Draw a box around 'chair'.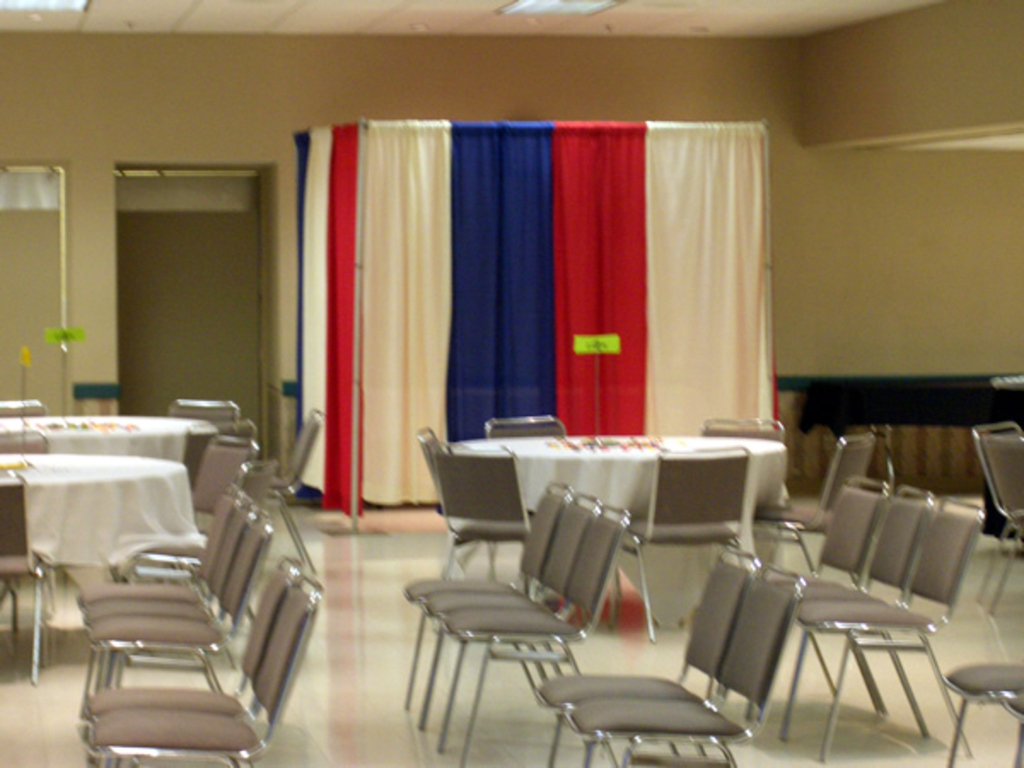
<region>940, 662, 1022, 766</region>.
